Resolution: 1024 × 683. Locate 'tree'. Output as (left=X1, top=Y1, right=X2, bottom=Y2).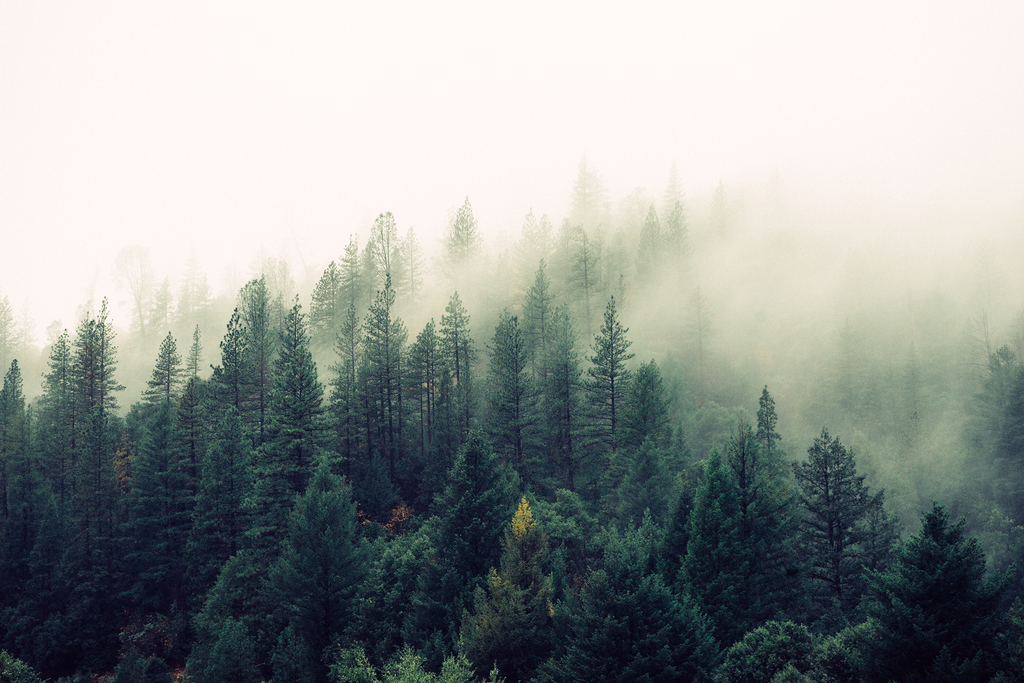
(left=564, top=152, right=610, bottom=238).
